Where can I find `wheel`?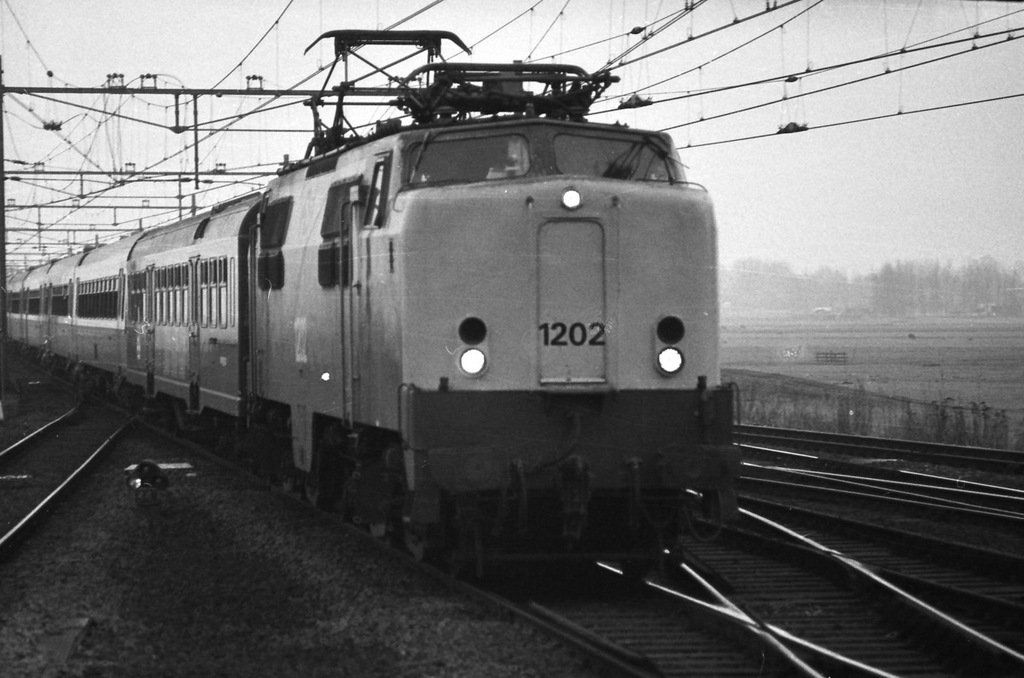
You can find it at pyautogui.locateOnScreen(620, 552, 655, 583).
